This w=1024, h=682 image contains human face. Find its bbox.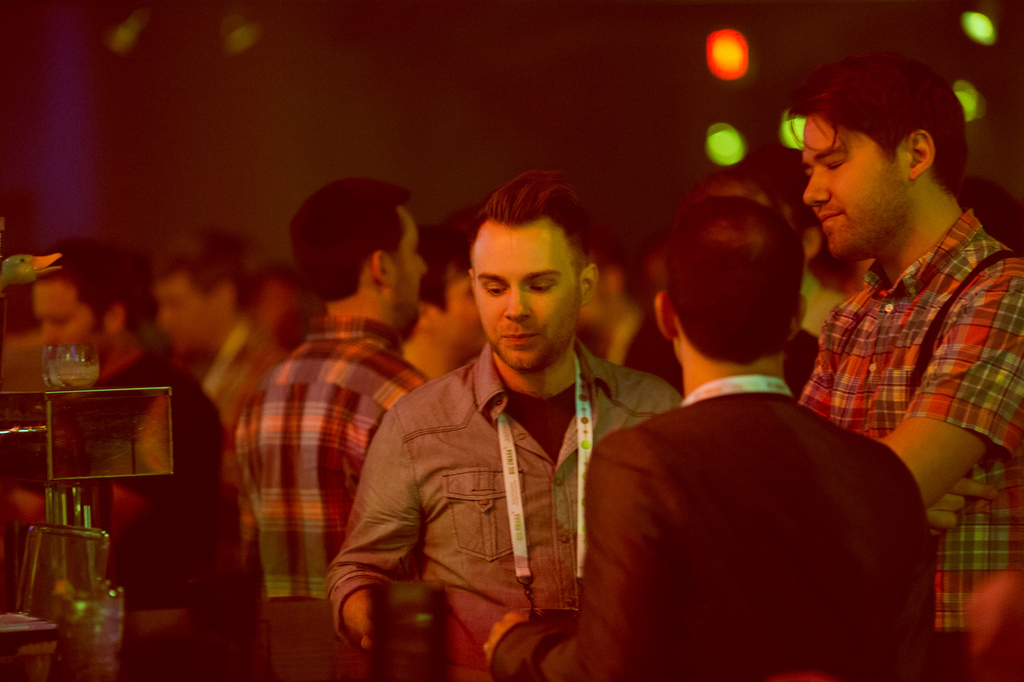
[151,262,213,356].
